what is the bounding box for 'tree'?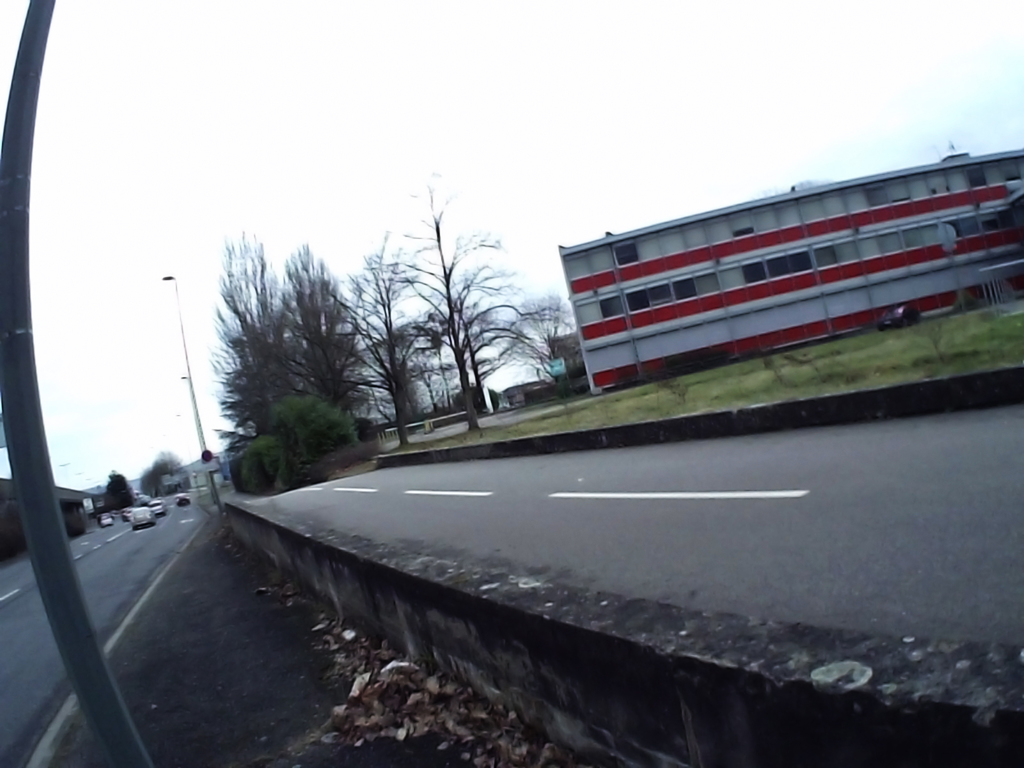
Rect(345, 246, 429, 448).
